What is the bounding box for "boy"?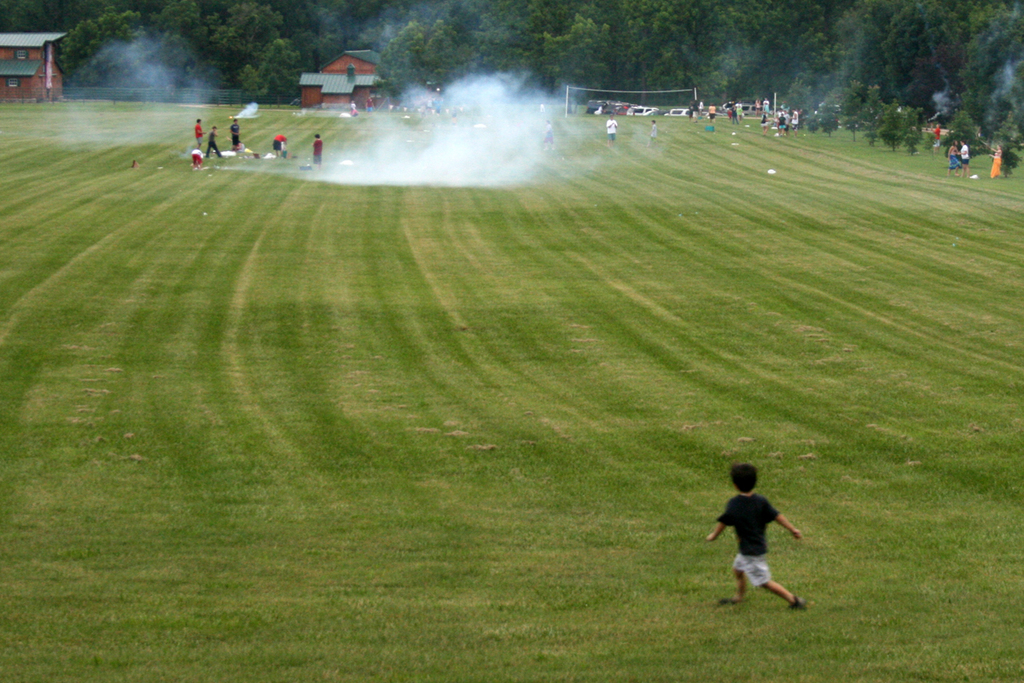
locate(705, 461, 811, 615).
